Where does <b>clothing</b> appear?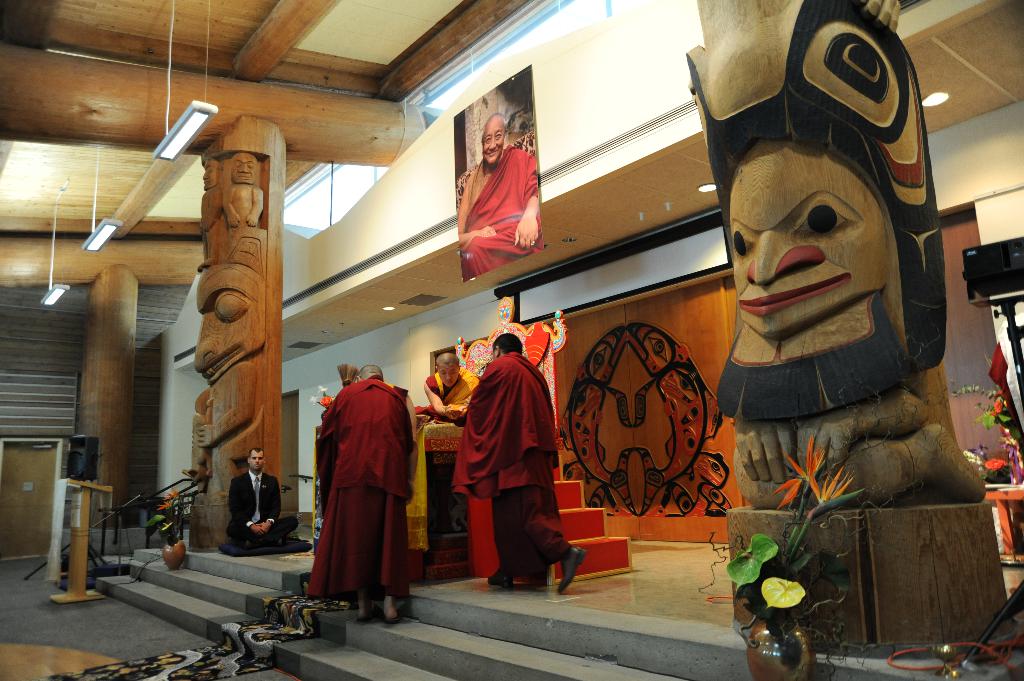
Appears at (left=308, top=374, right=417, bottom=607).
